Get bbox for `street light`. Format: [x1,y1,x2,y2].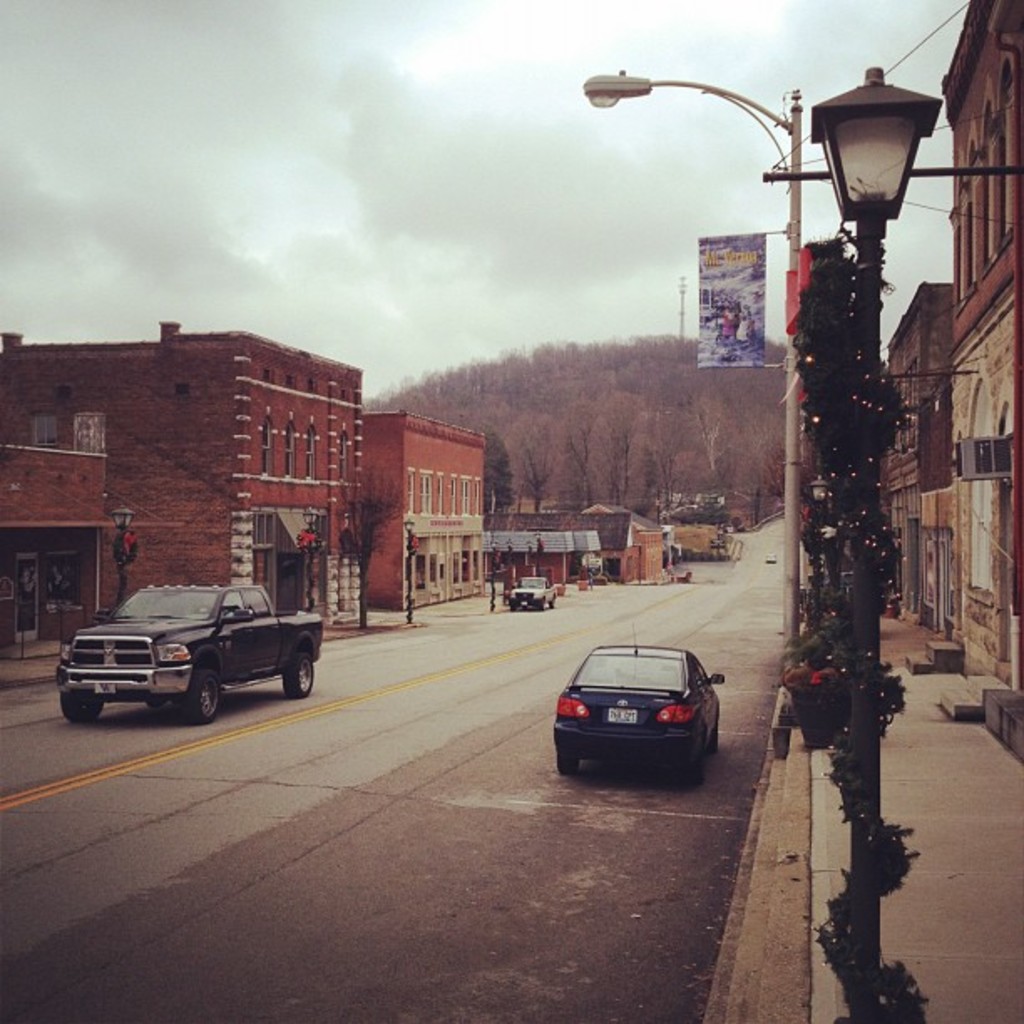
[808,57,949,1022].
